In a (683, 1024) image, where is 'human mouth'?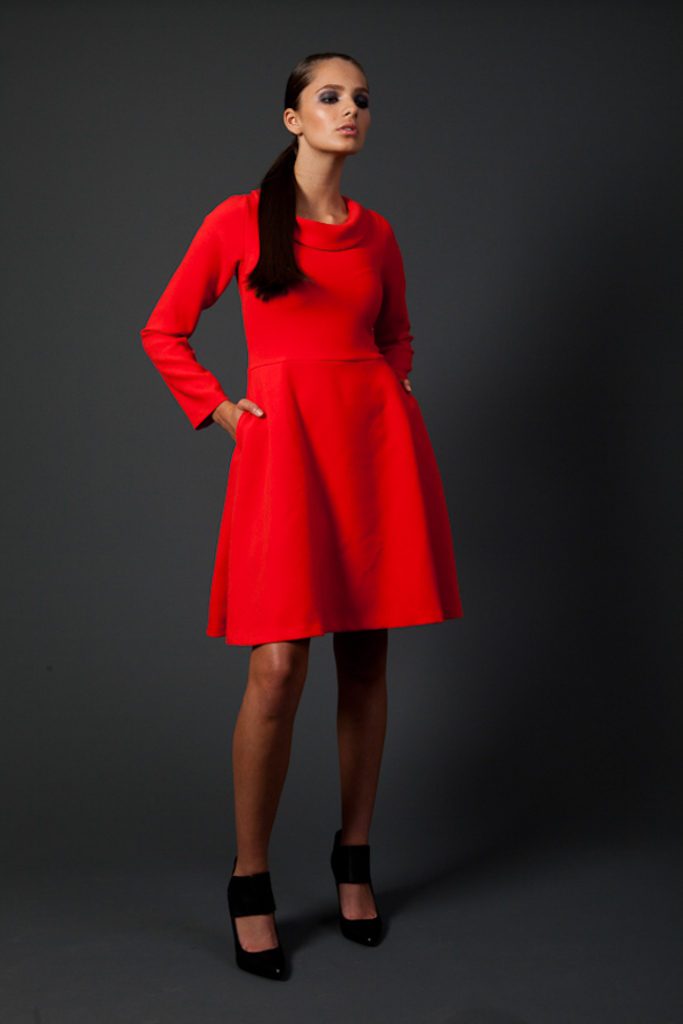
[332, 116, 365, 141].
